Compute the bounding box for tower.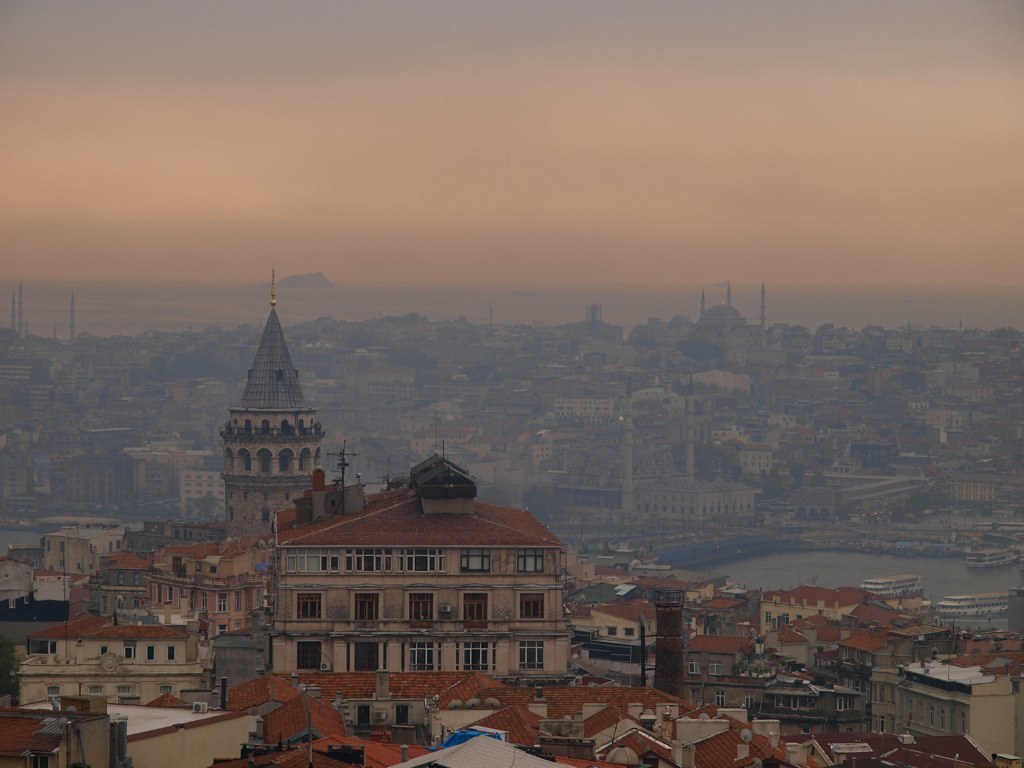
603:395:645:523.
